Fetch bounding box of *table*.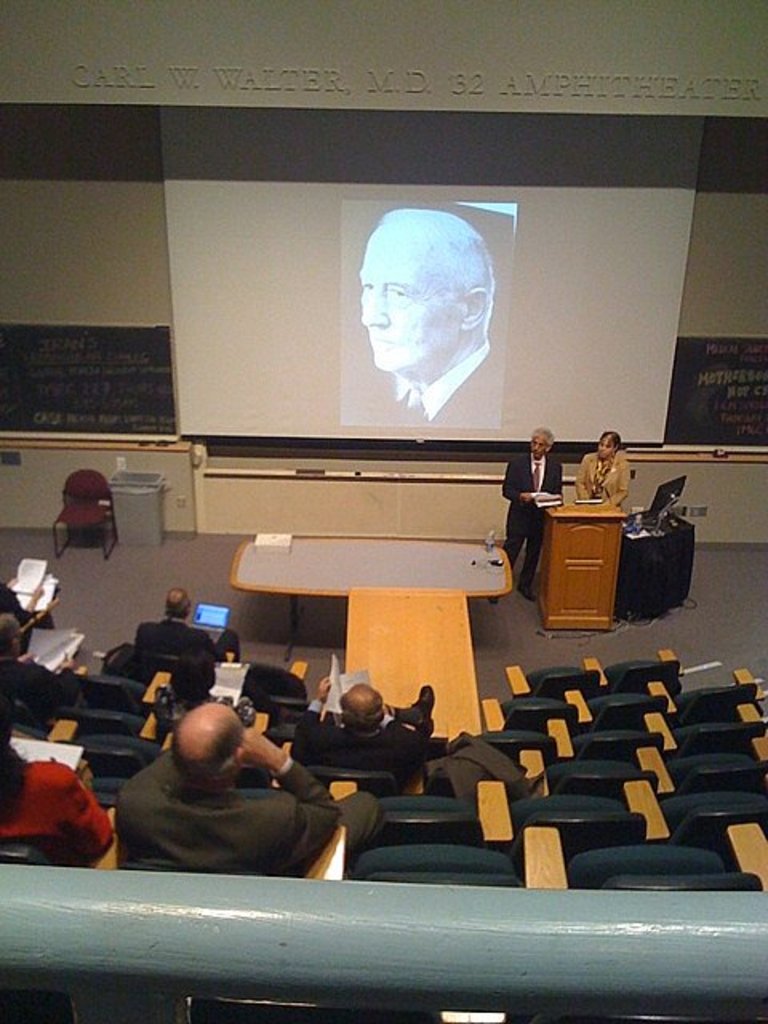
Bbox: x1=226 y1=538 x2=512 y2=664.
